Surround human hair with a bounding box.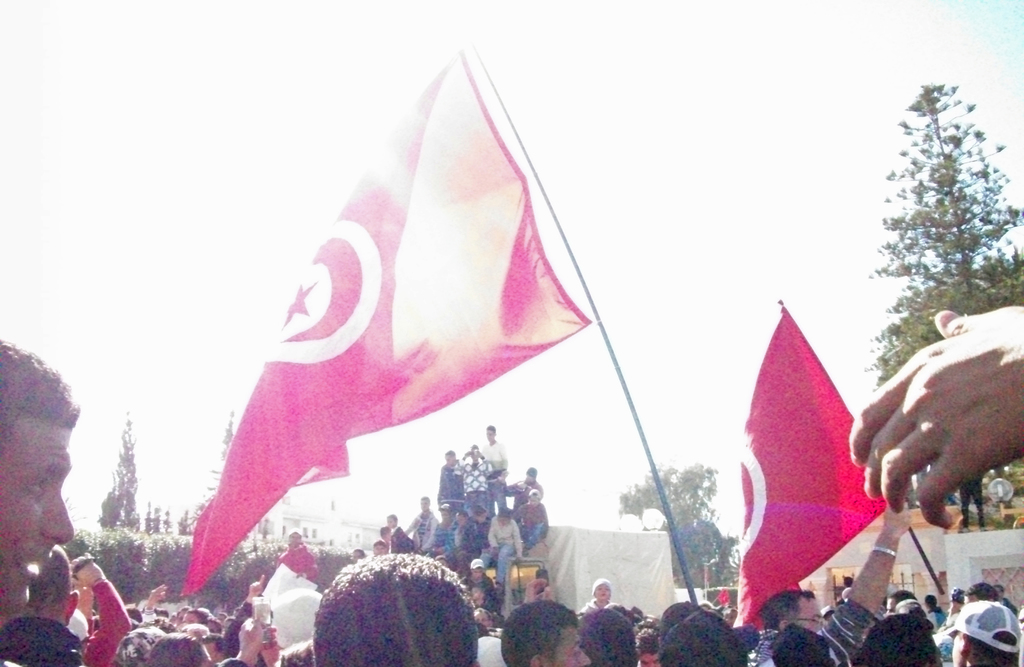
(x1=27, y1=543, x2=72, y2=612).
